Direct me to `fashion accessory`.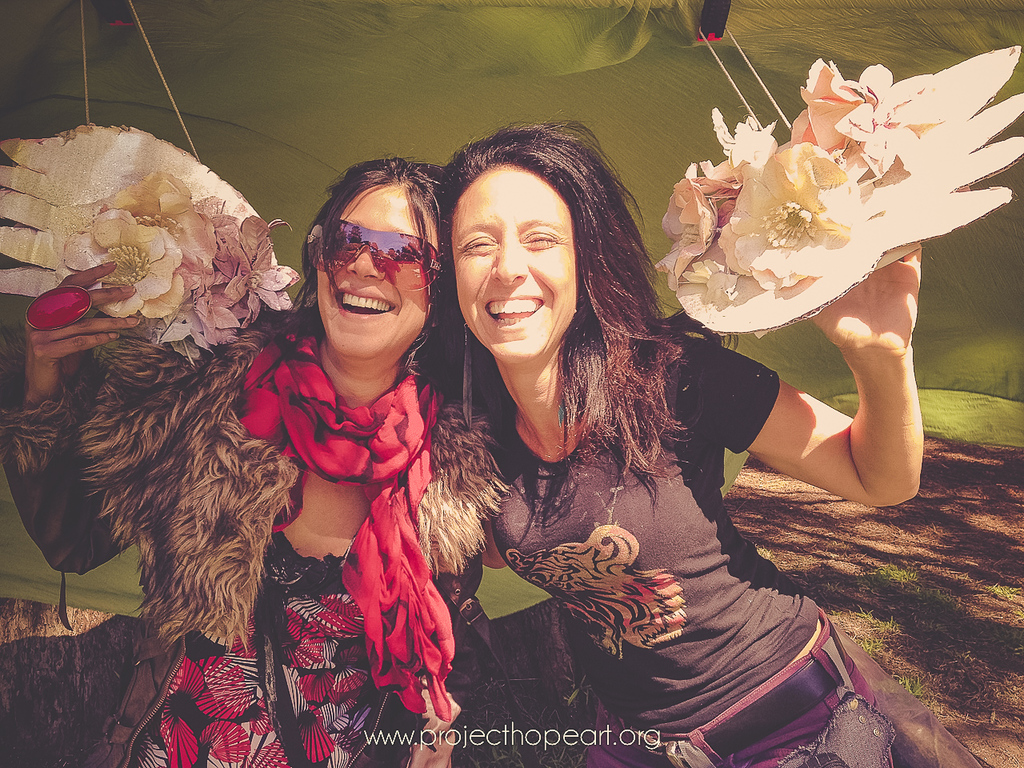
Direction: {"x1": 461, "y1": 318, "x2": 476, "y2": 425}.
